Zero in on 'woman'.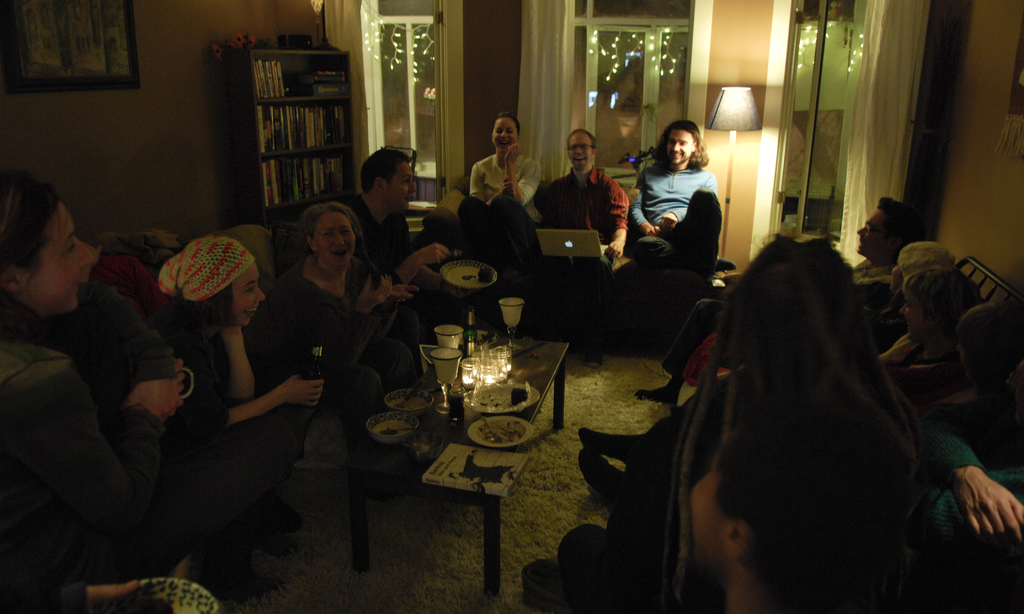
Zeroed in: locate(461, 119, 546, 283).
